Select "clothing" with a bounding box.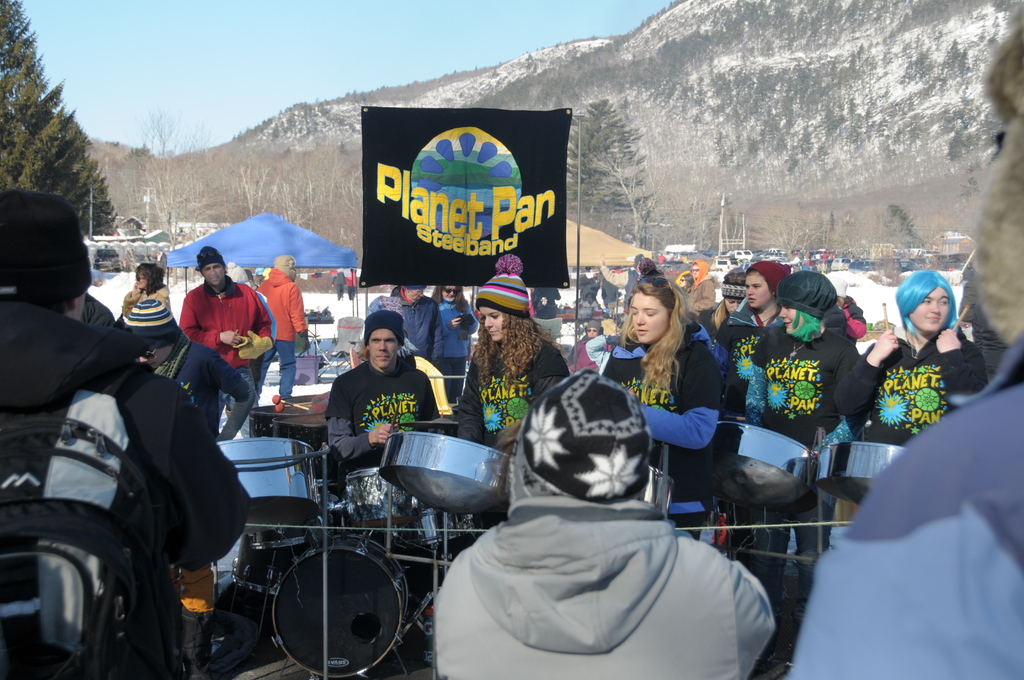
257:265:310:410.
